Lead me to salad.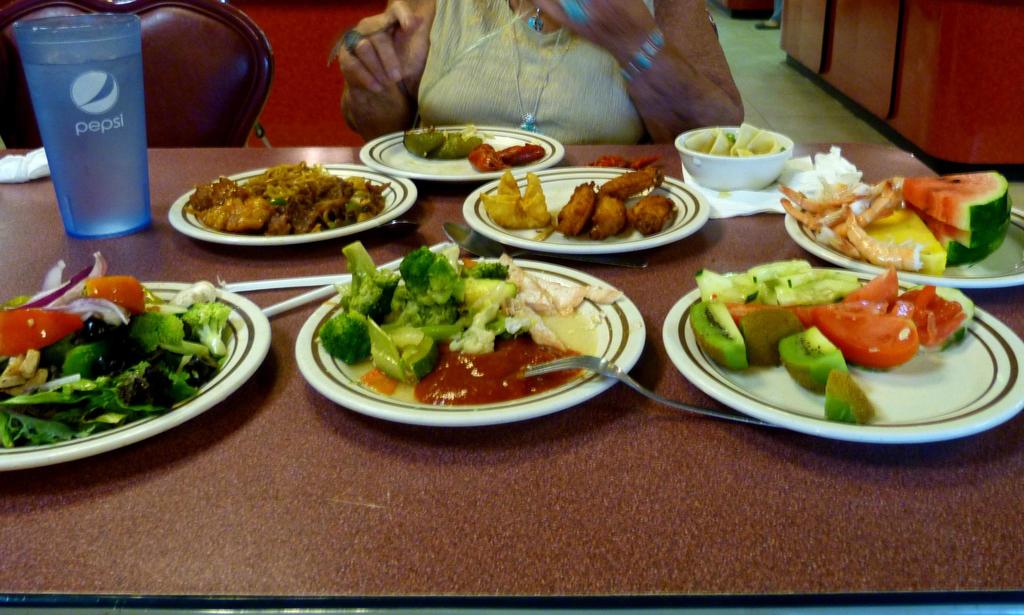
Lead to [316, 235, 629, 382].
